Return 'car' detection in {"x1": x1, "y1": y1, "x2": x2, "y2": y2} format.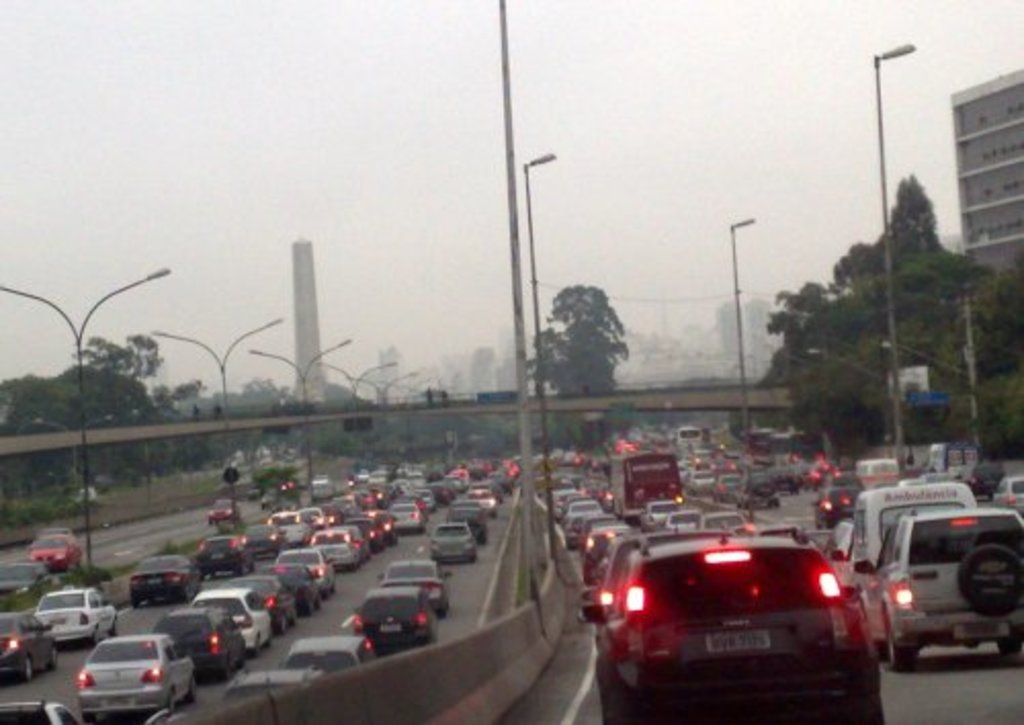
{"x1": 0, "y1": 700, "x2": 80, "y2": 723}.
